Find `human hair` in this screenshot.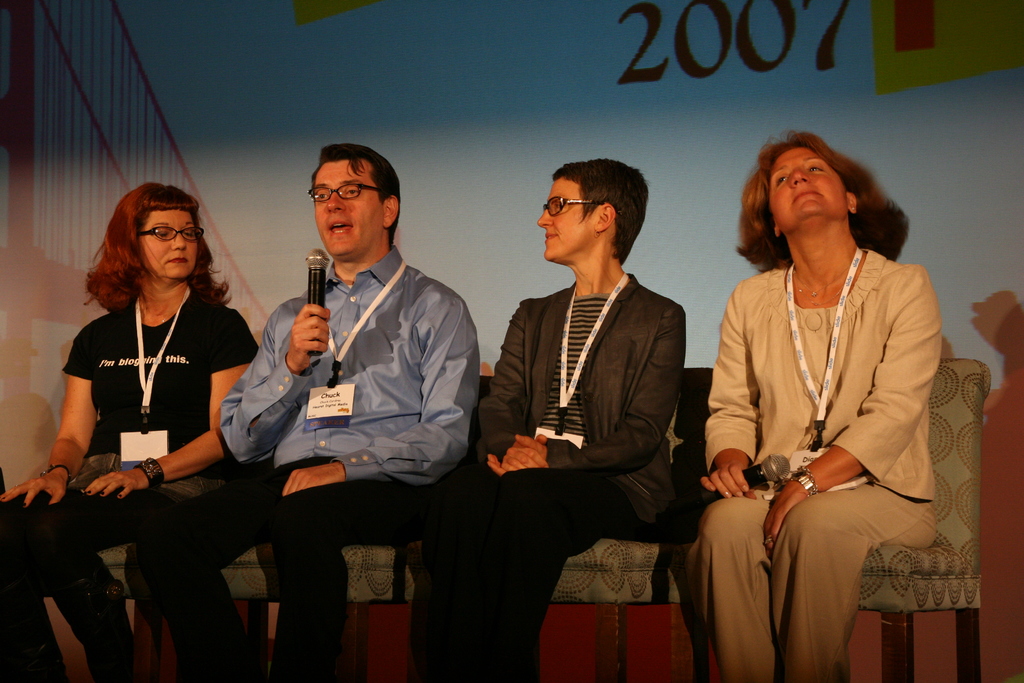
The bounding box for `human hair` is {"left": 552, "top": 157, "right": 655, "bottom": 265}.
